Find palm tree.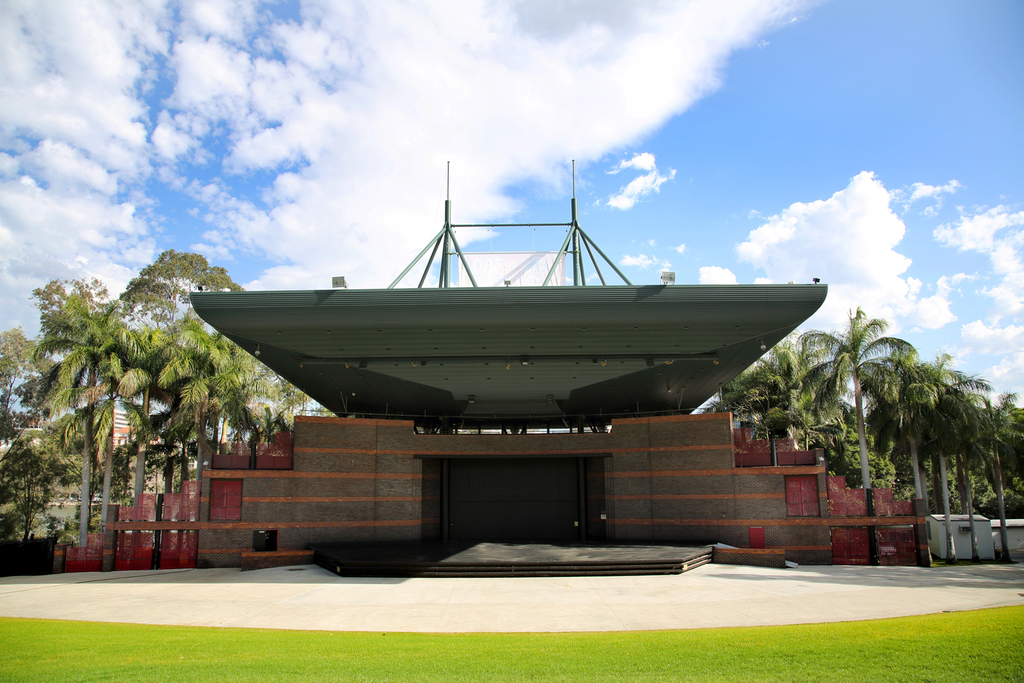
bbox=[924, 383, 983, 616].
